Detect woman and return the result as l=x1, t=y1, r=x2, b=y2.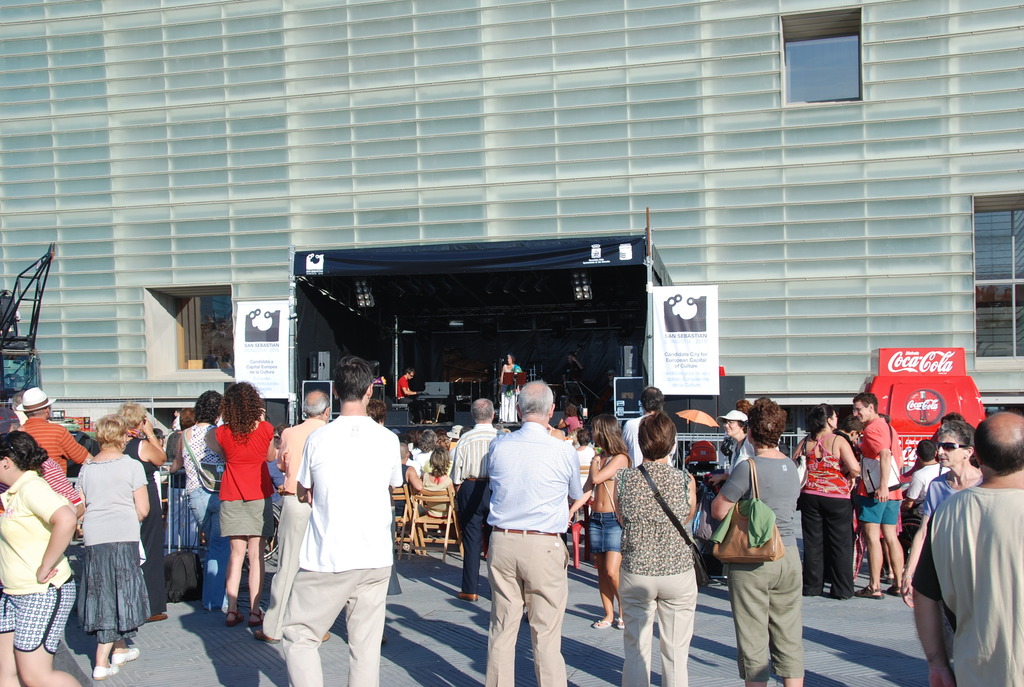
l=47, t=400, r=156, b=674.
